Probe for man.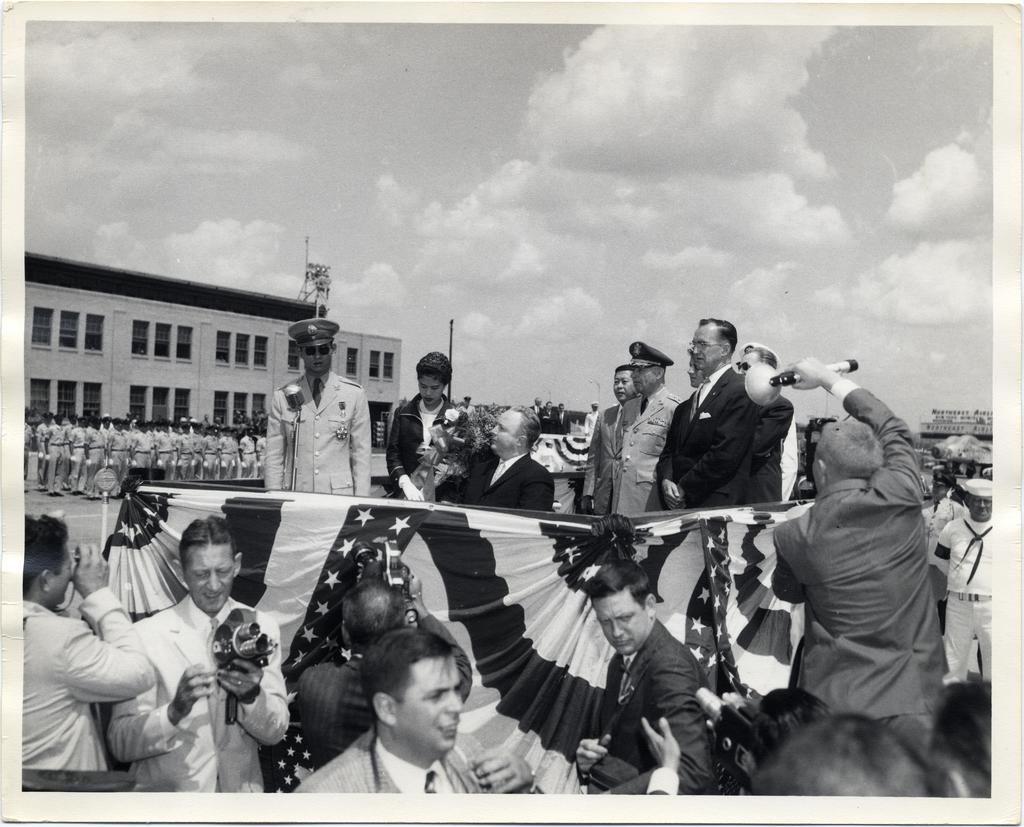
Probe result: x1=922 y1=464 x2=964 y2=605.
